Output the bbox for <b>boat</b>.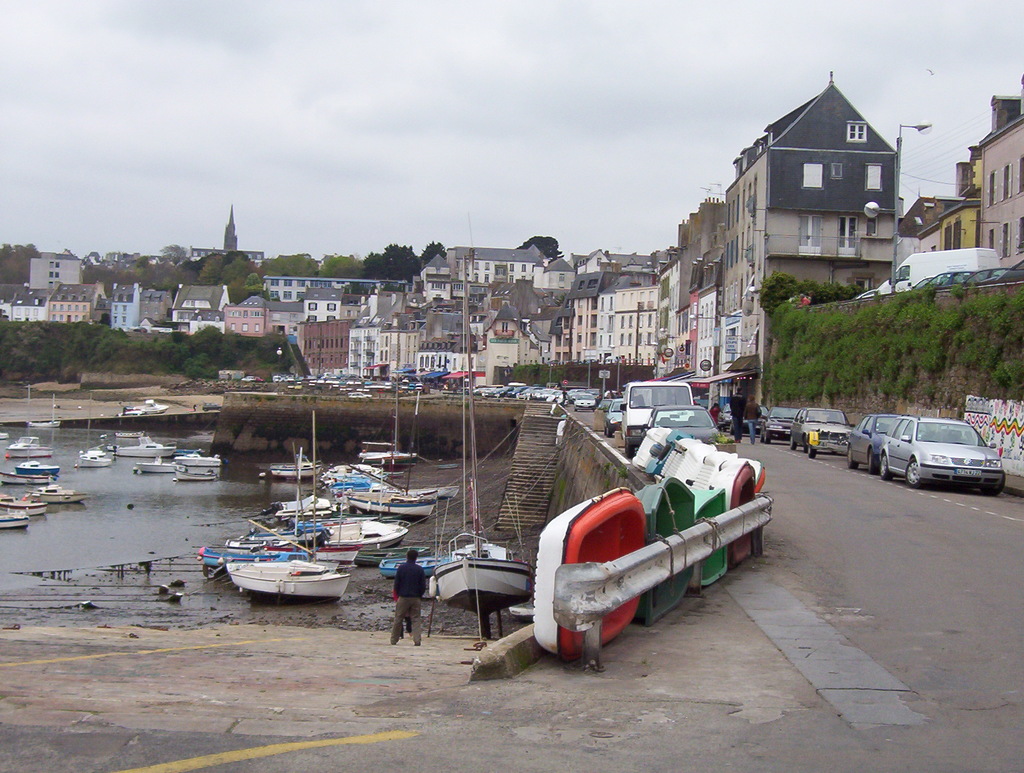
<region>225, 552, 348, 603</region>.
